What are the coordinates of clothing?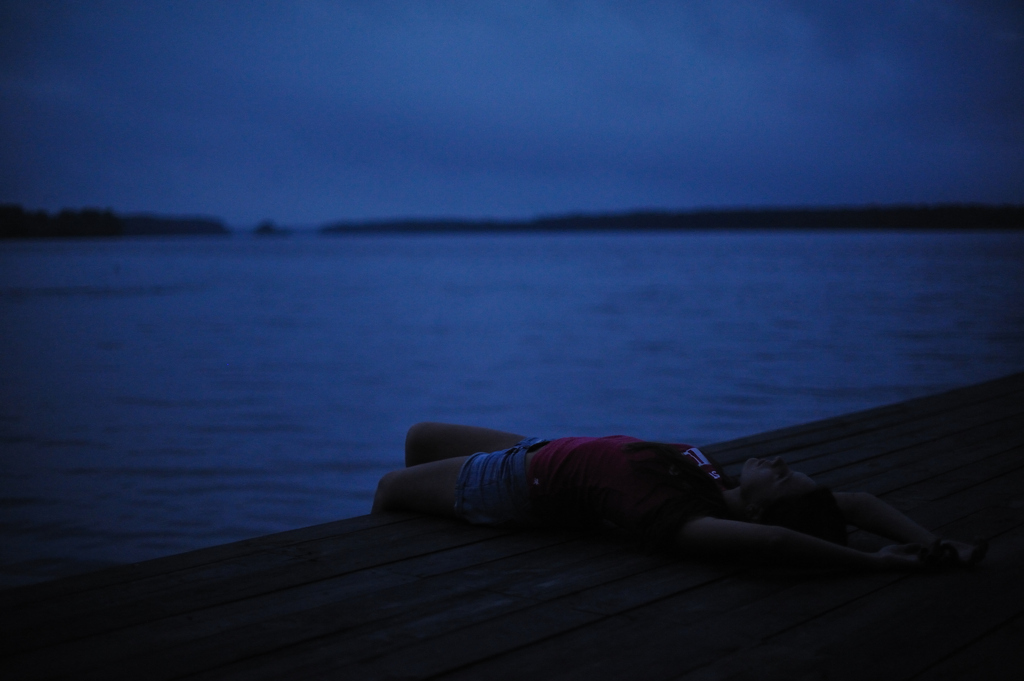
x1=523, y1=431, x2=727, y2=541.
